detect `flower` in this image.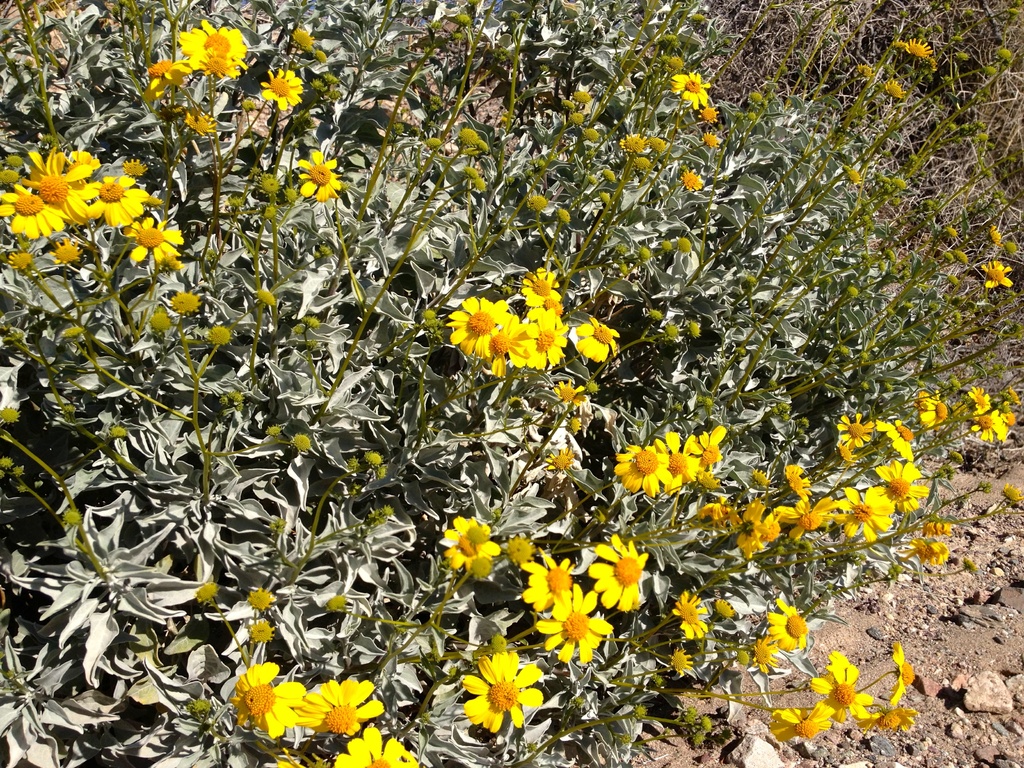
Detection: {"x1": 452, "y1": 644, "x2": 543, "y2": 742}.
